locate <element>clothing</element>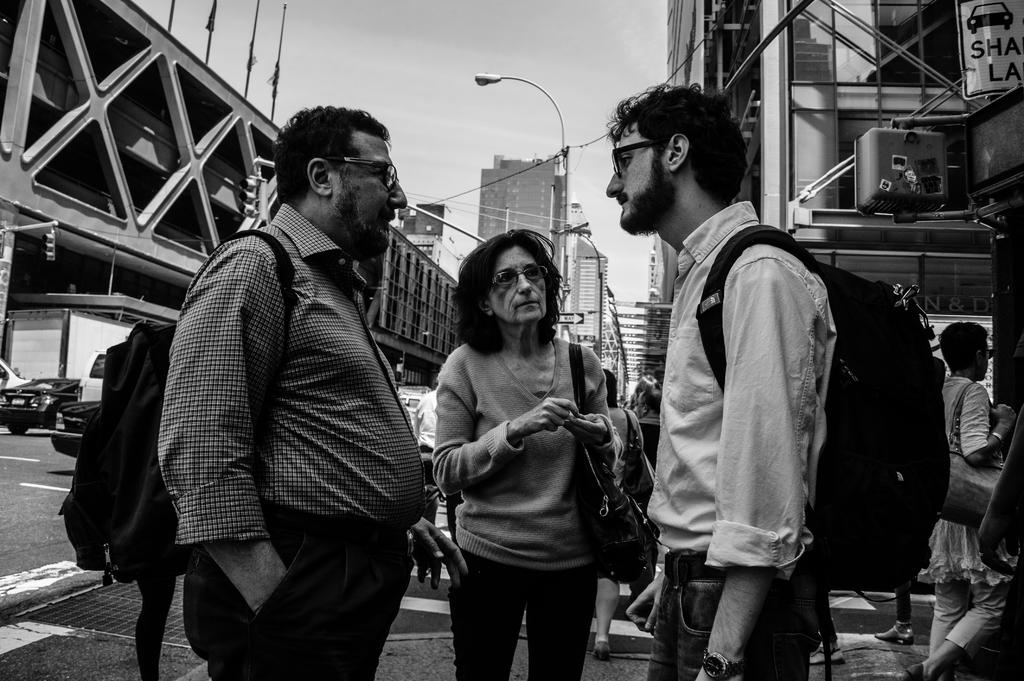
(424,324,618,680)
